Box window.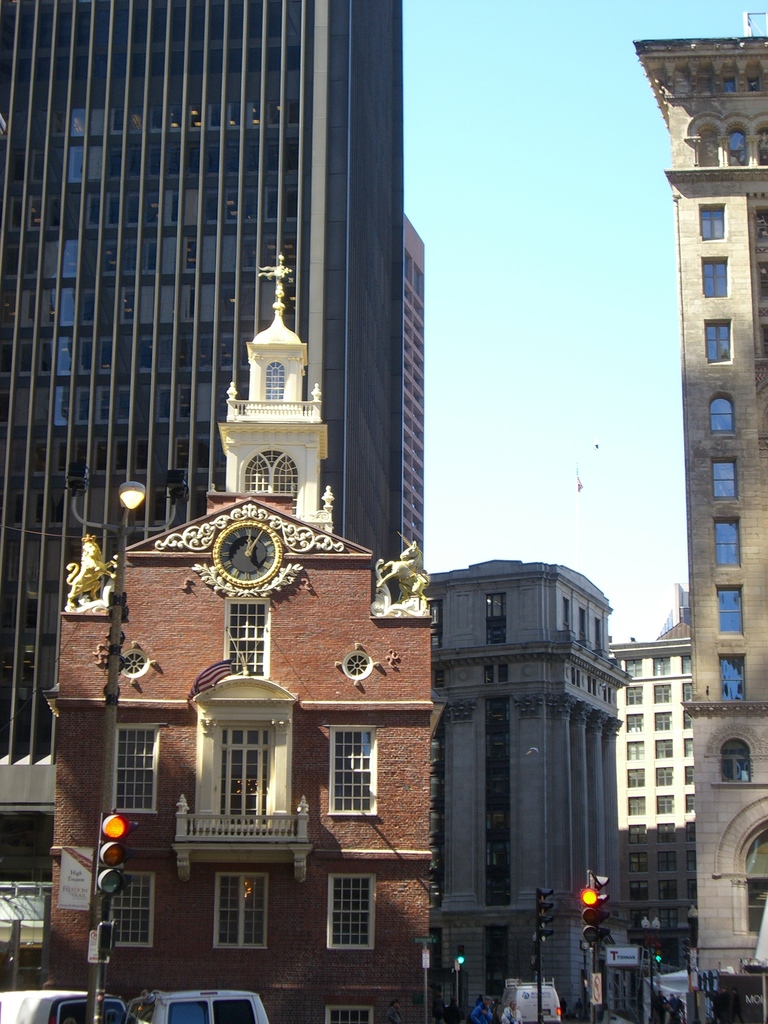
bbox(680, 739, 689, 754).
